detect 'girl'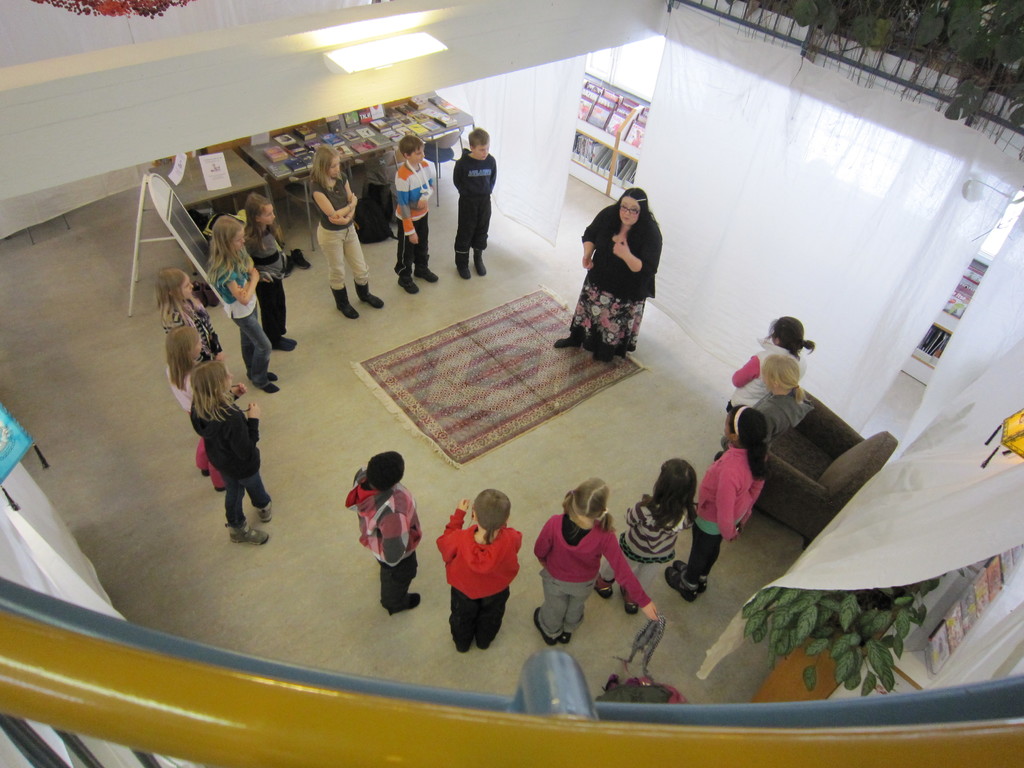
bbox=[308, 144, 385, 319]
